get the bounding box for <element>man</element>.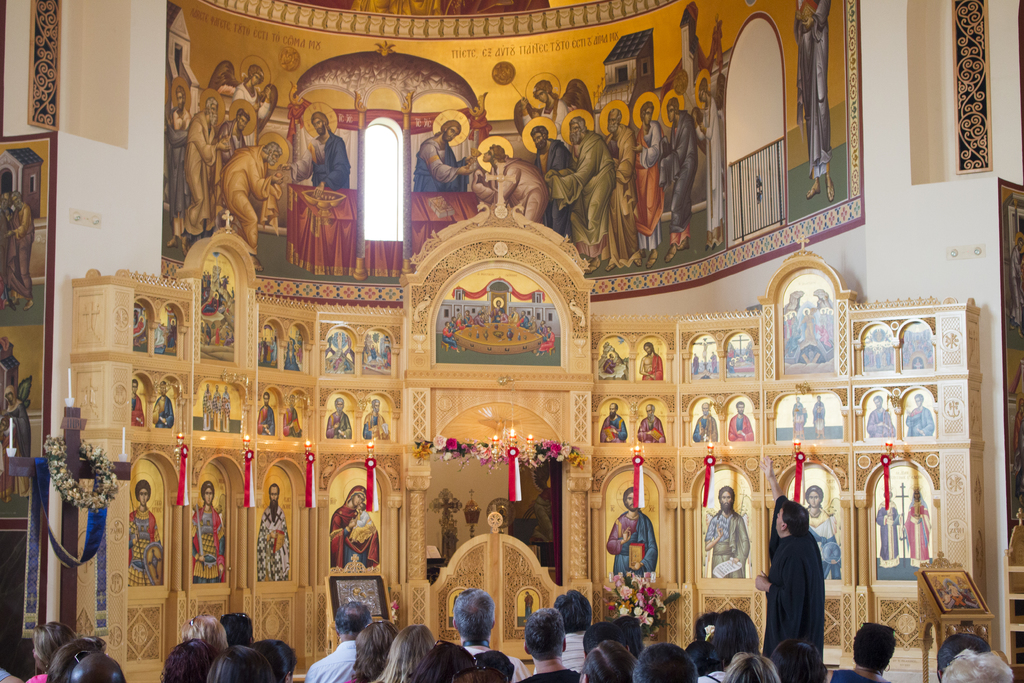
219/142/281/267.
